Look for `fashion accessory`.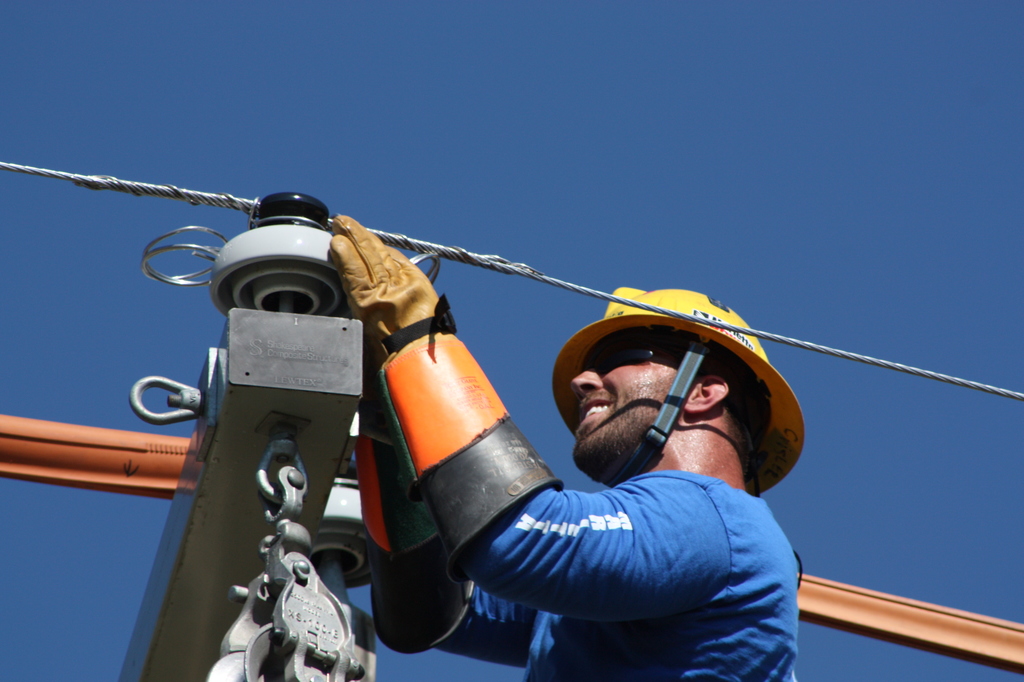
Found: detection(328, 208, 566, 581).
